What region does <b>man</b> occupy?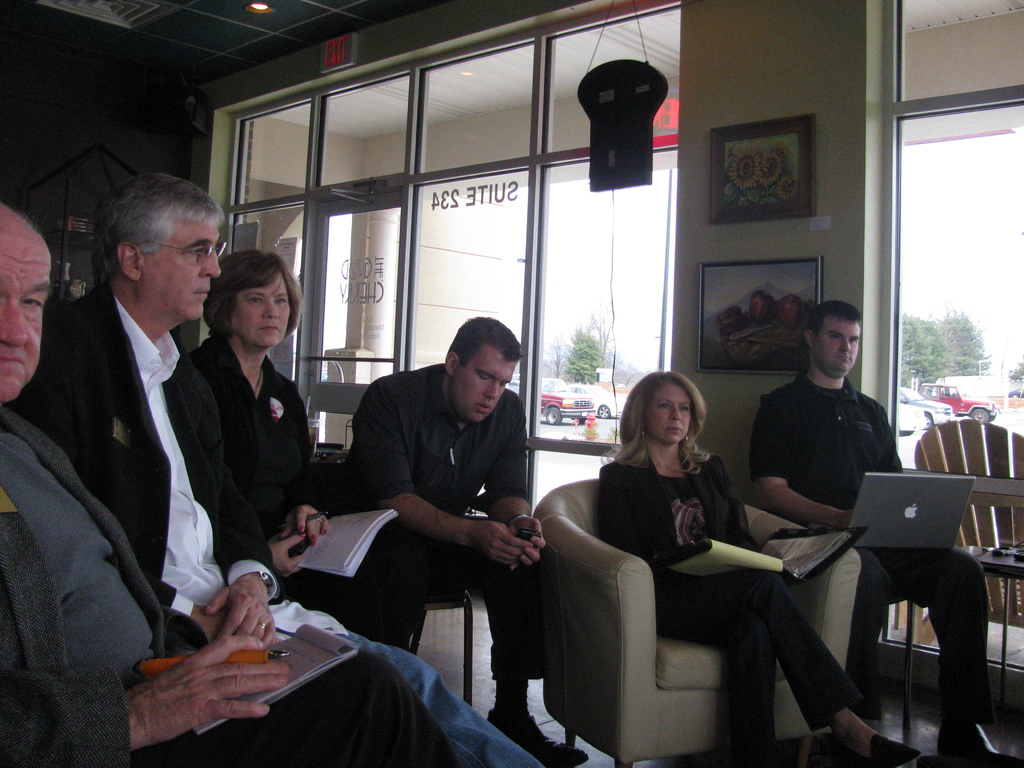
<region>332, 303, 548, 715</region>.
